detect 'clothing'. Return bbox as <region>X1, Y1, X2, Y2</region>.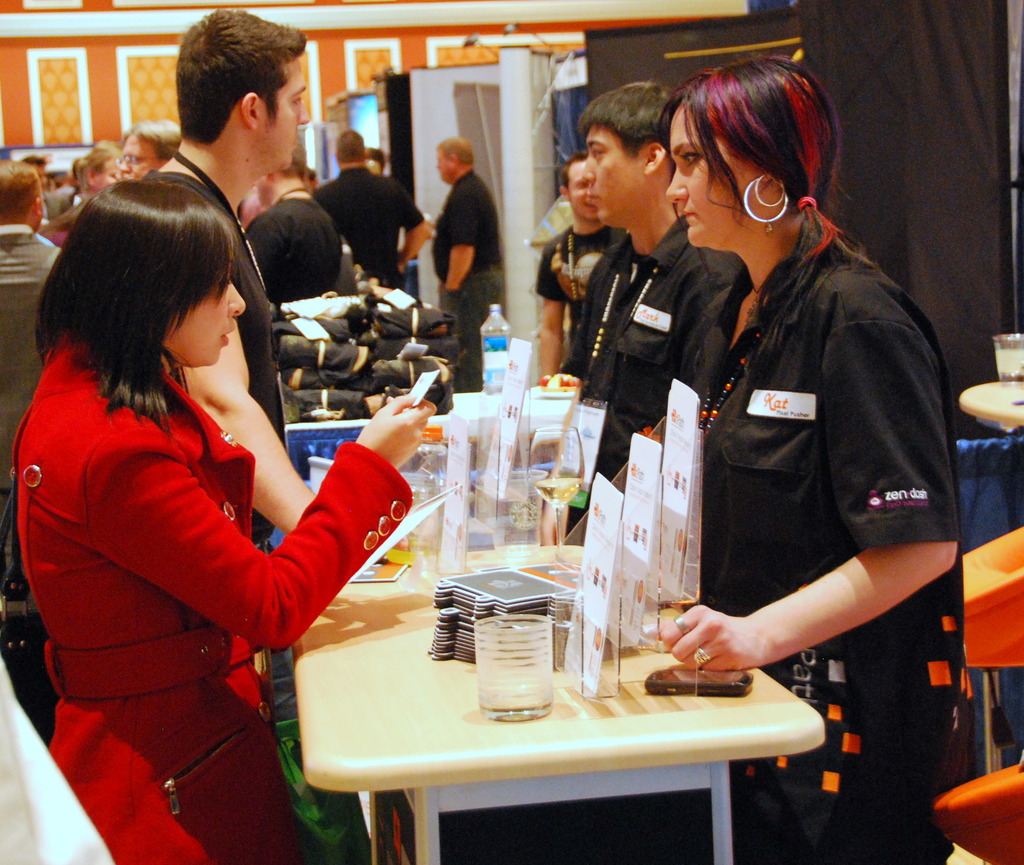
<region>433, 165, 500, 398</region>.
